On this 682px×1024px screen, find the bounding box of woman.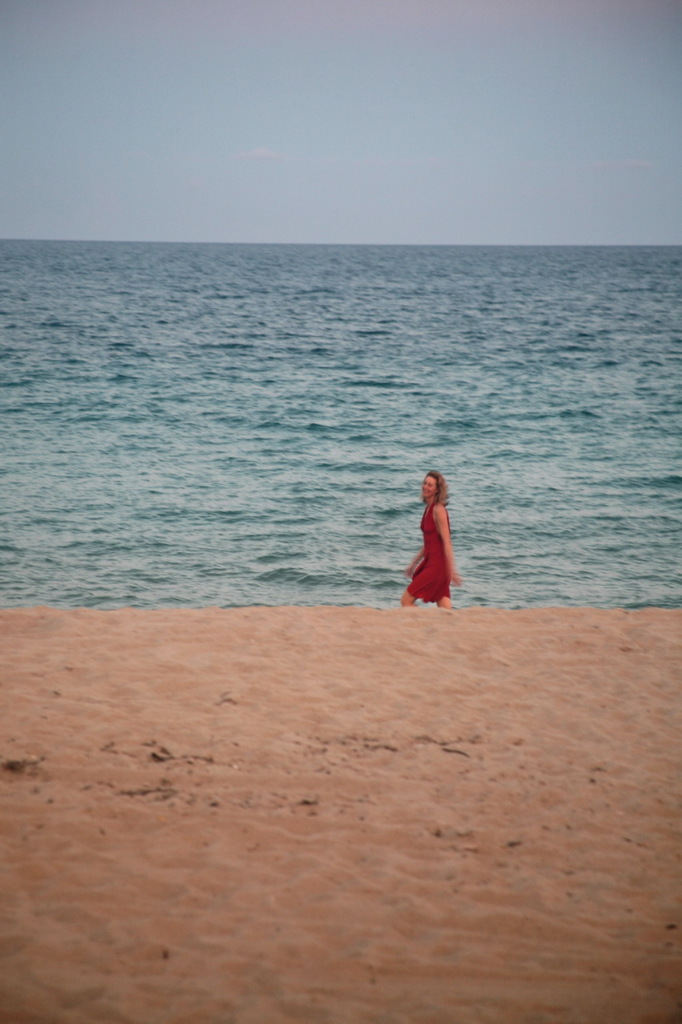
Bounding box: pyautogui.locateOnScreen(402, 456, 469, 602).
